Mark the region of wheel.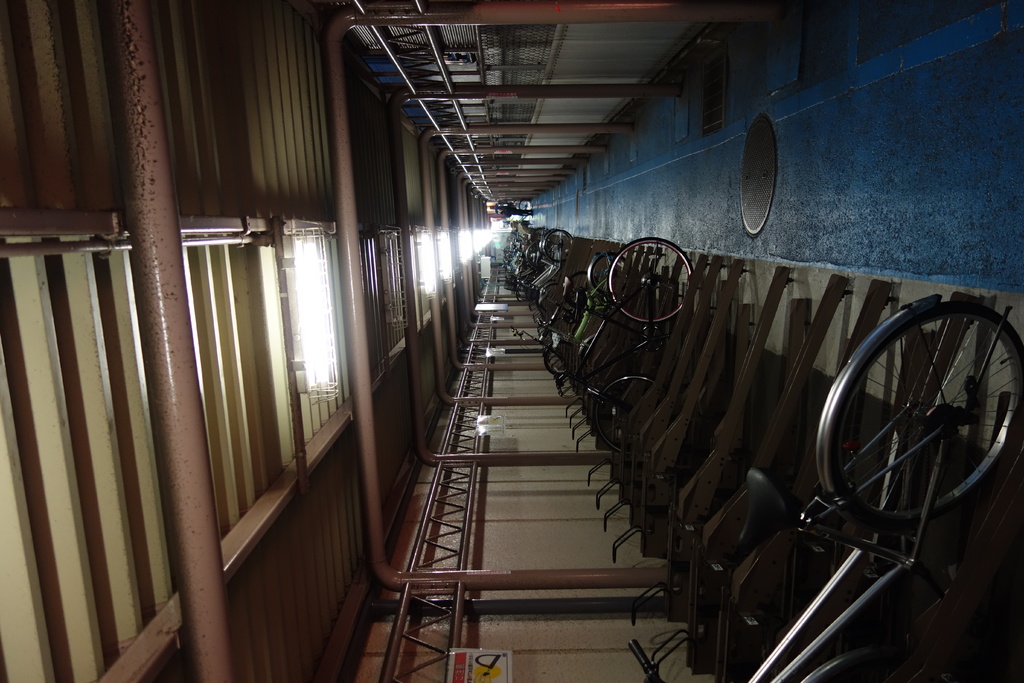
Region: 536, 224, 551, 265.
